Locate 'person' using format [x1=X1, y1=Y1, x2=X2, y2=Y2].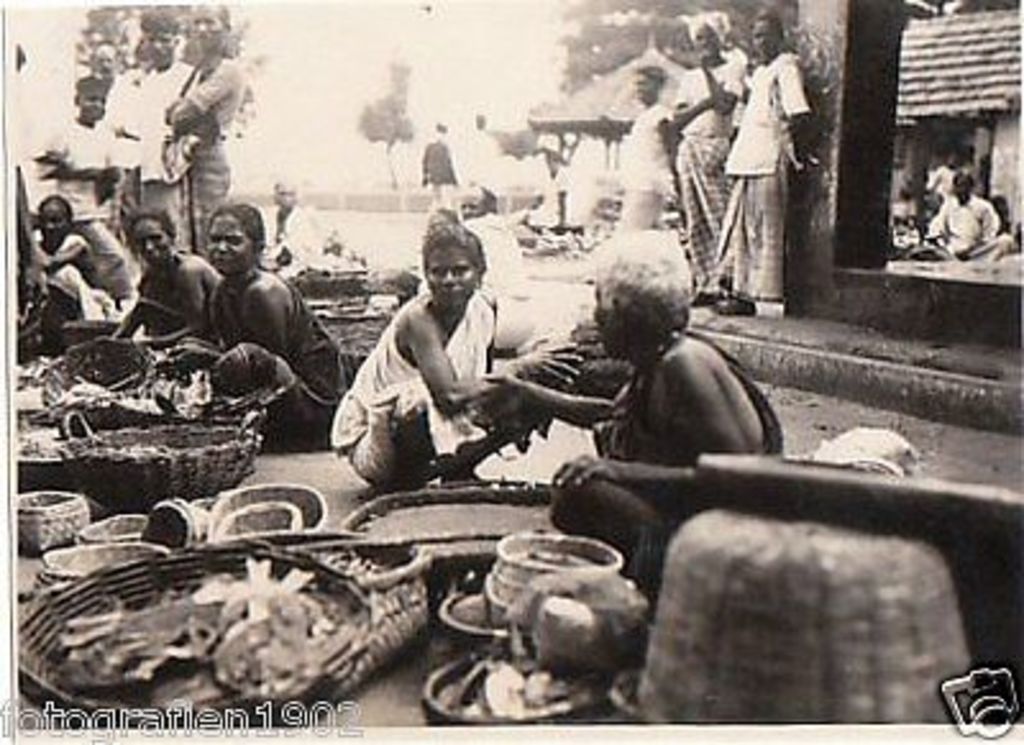
[x1=417, y1=113, x2=453, y2=210].
